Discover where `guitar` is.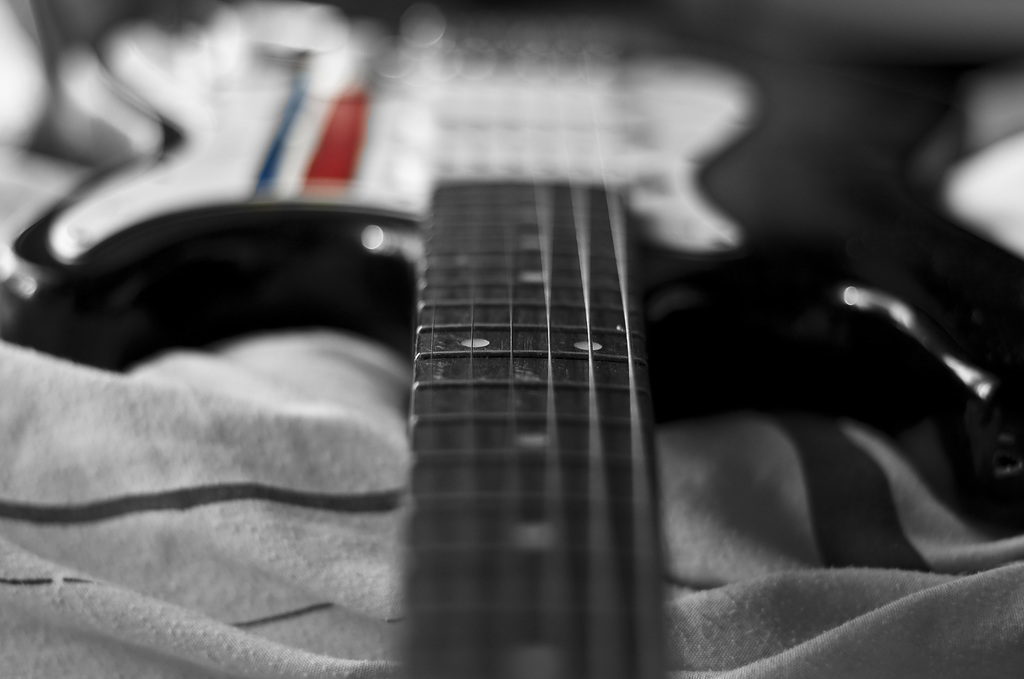
Discovered at pyautogui.locateOnScreen(0, 0, 1023, 678).
